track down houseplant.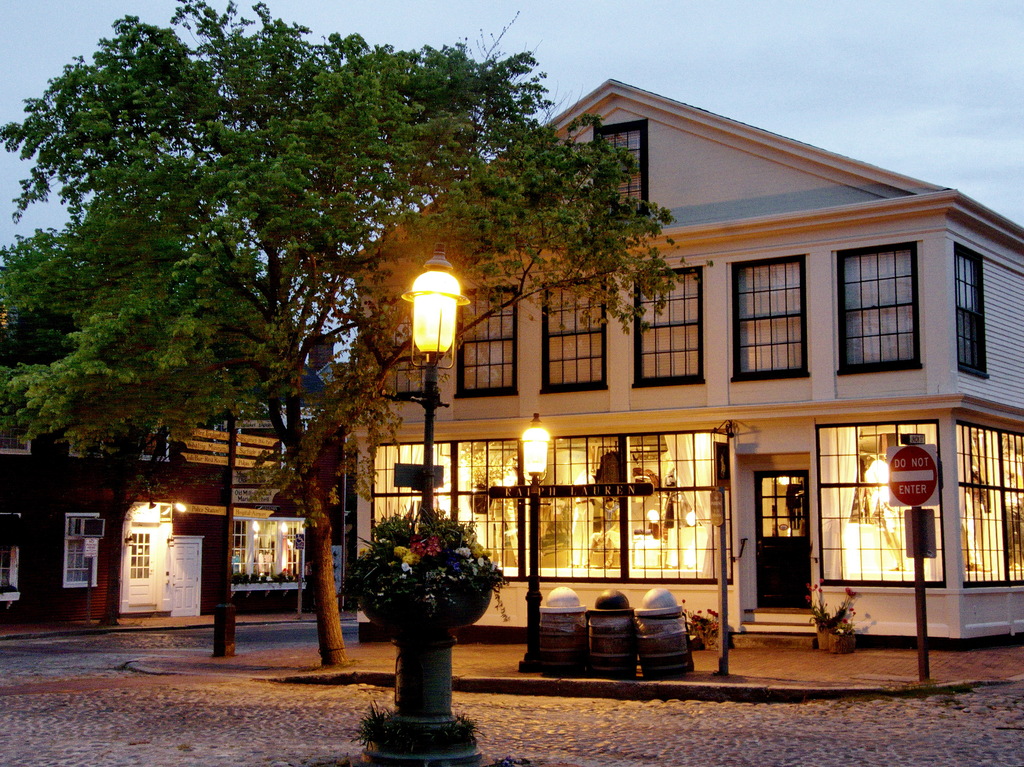
Tracked to [801, 576, 863, 654].
